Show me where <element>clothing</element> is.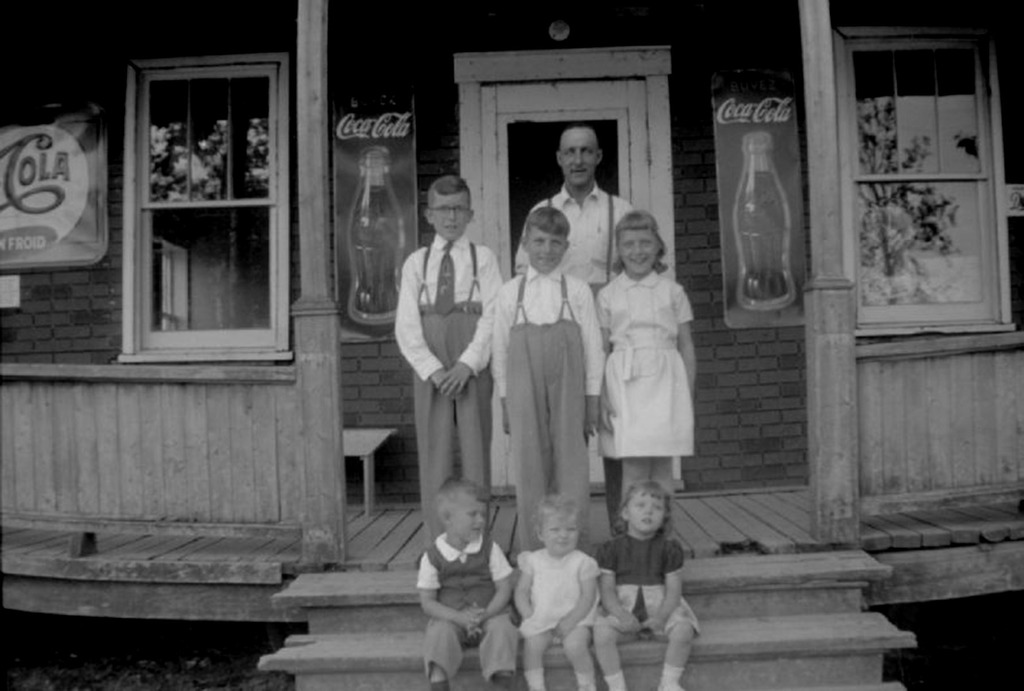
<element>clothing</element> is at left=593, top=532, right=706, bottom=647.
